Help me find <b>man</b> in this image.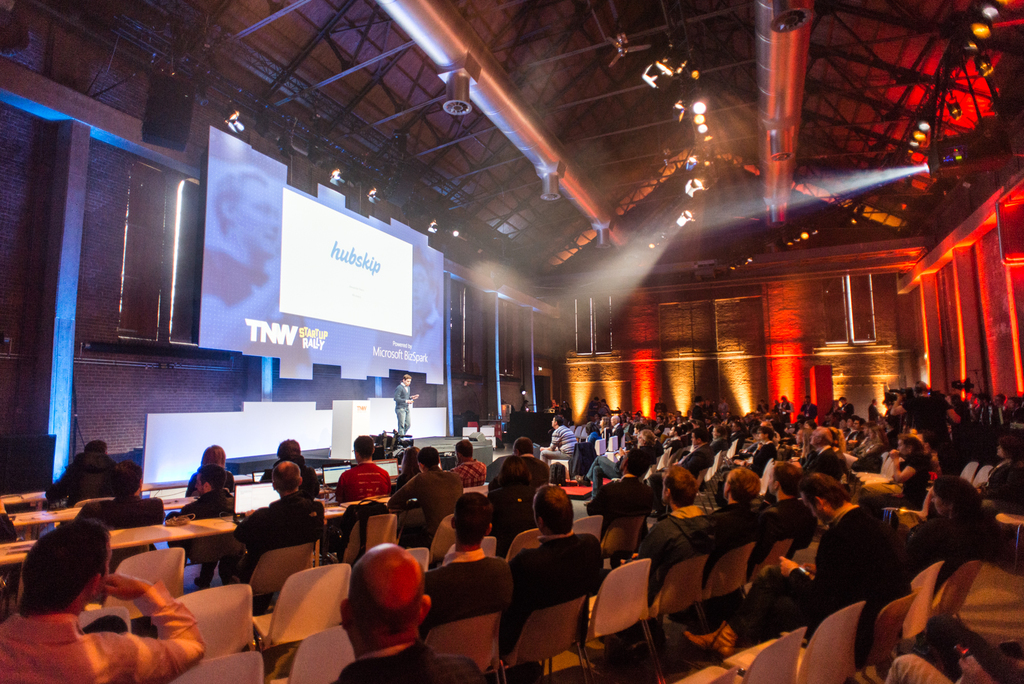
Found it: rect(259, 438, 322, 505).
